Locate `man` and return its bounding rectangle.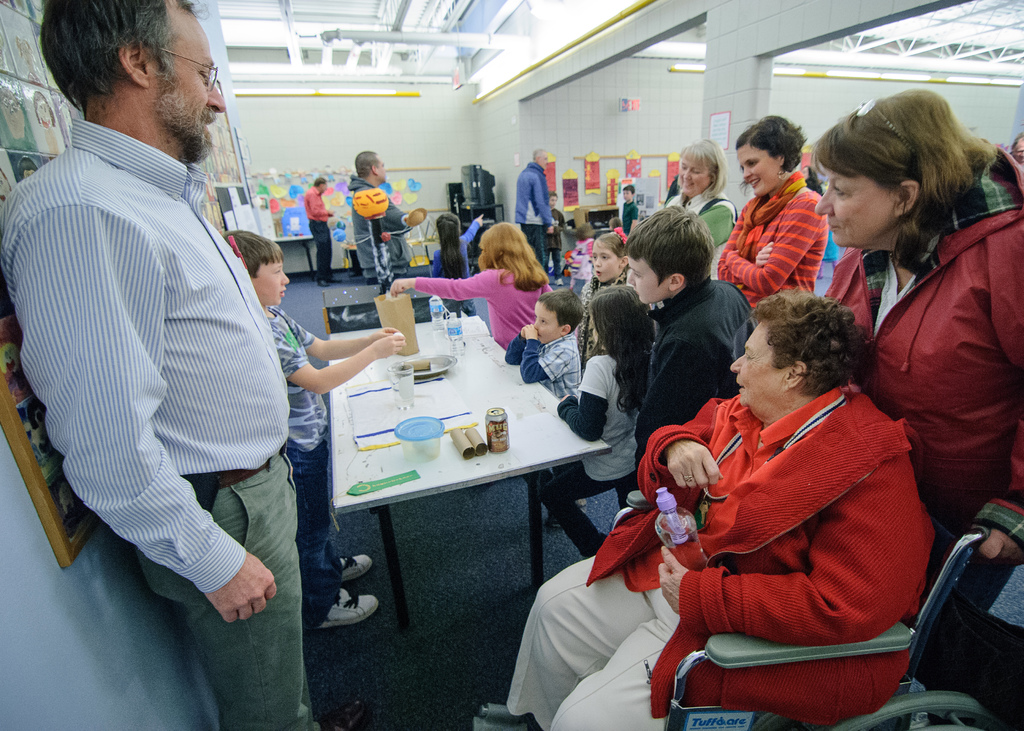
<box>306,177,332,288</box>.
